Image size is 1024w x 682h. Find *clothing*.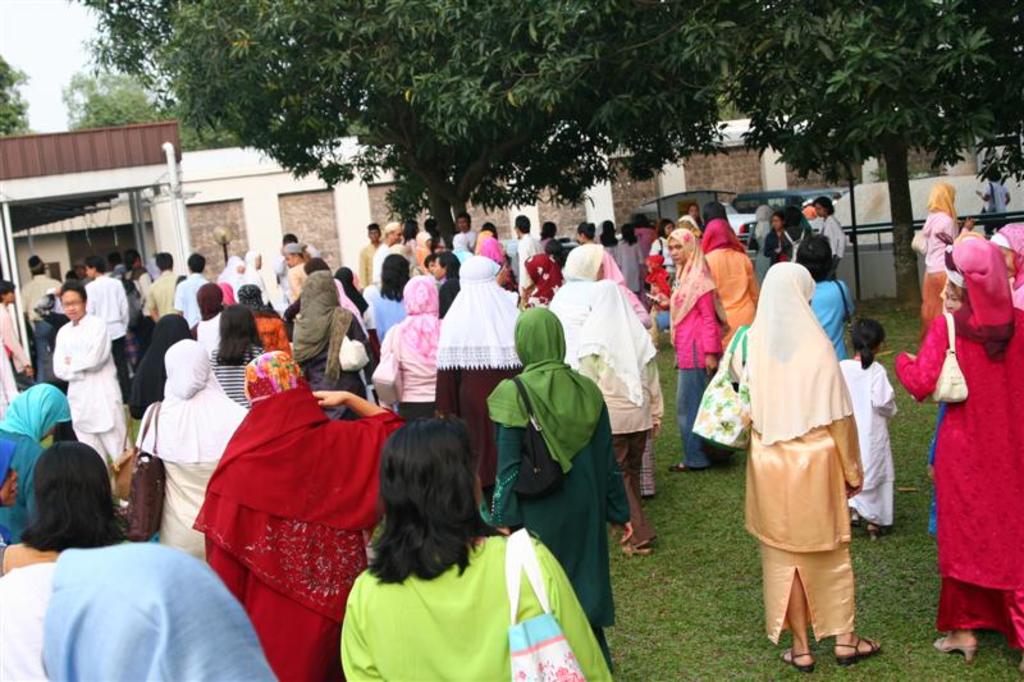
(285, 262, 372, 420).
